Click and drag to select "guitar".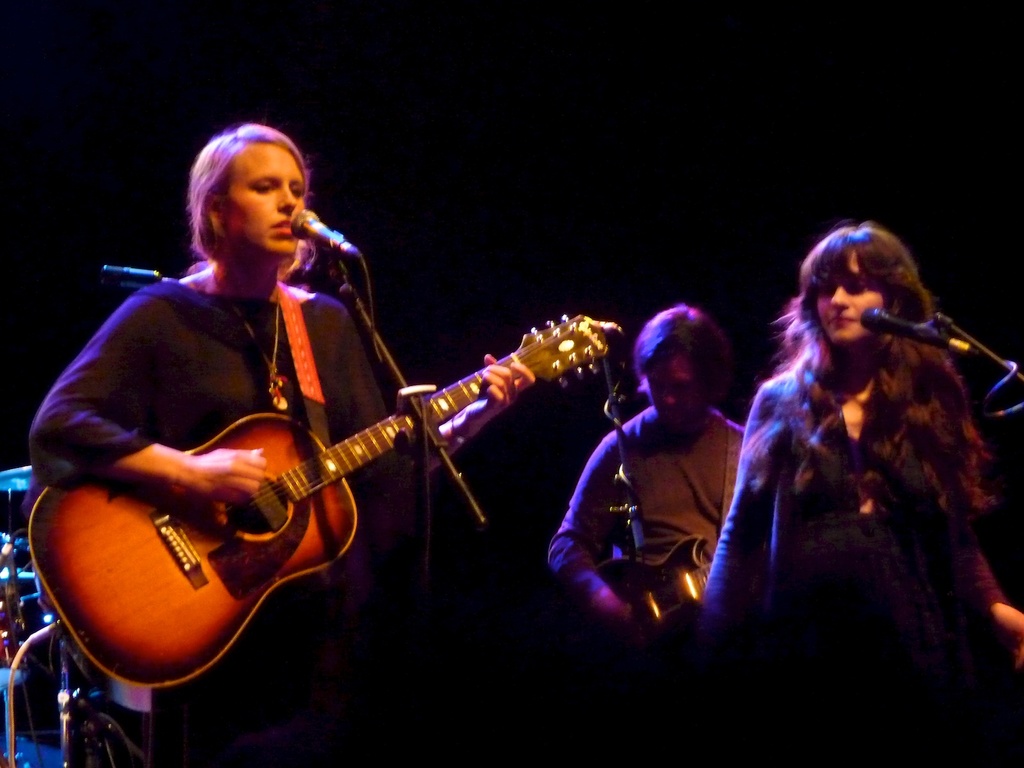
Selection: x1=23 y1=311 x2=621 y2=697.
